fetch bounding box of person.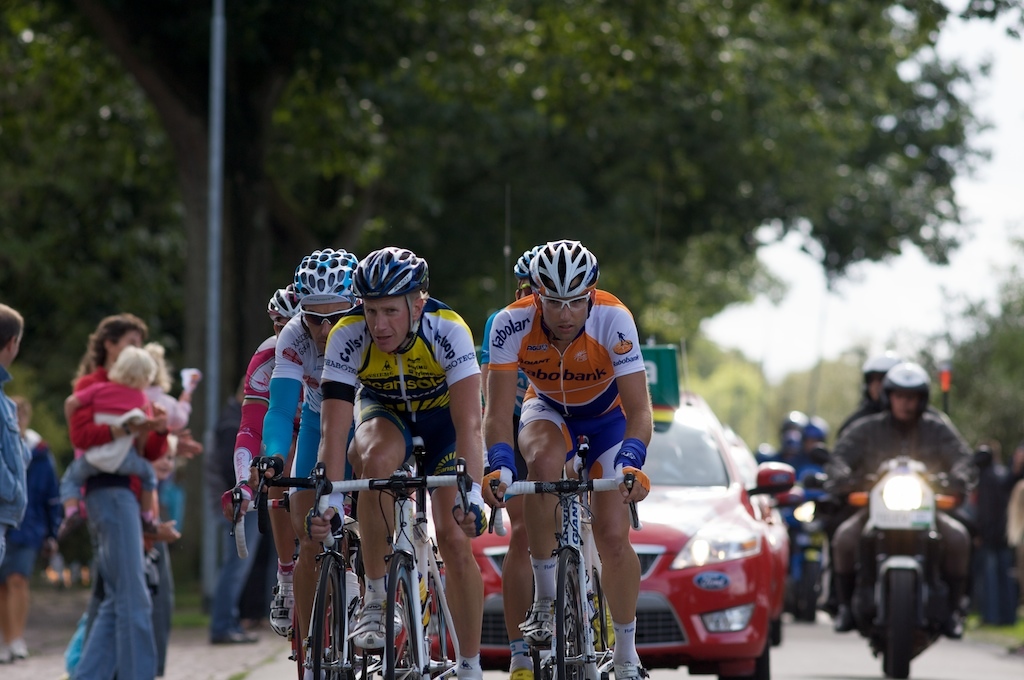
Bbox: bbox=(256, 246, 360, 646).
